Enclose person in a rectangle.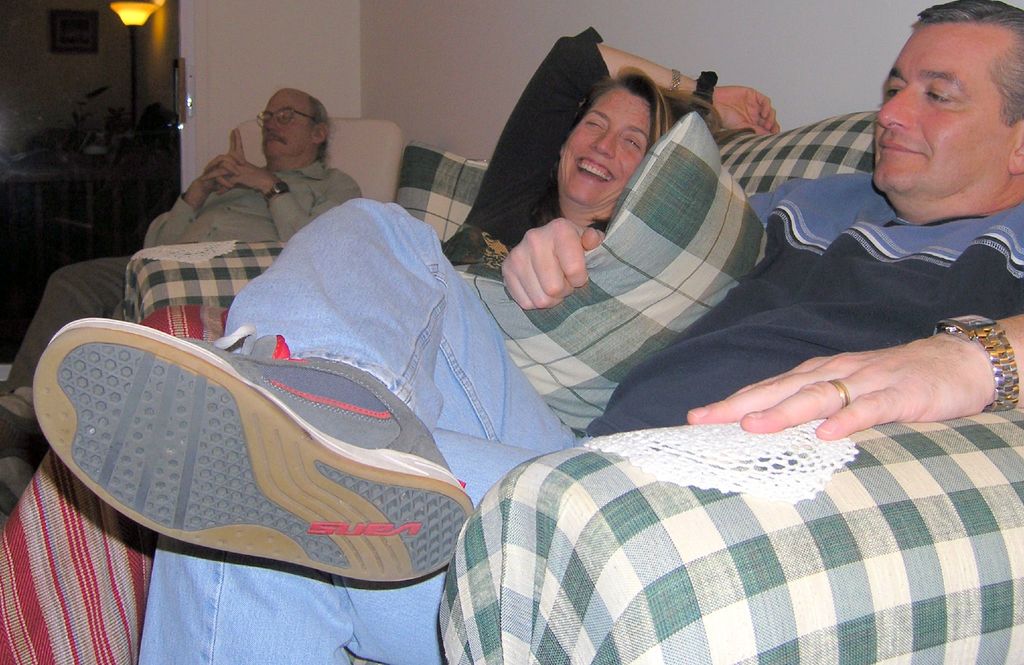
bbox(15, 0, 1023, 664).
